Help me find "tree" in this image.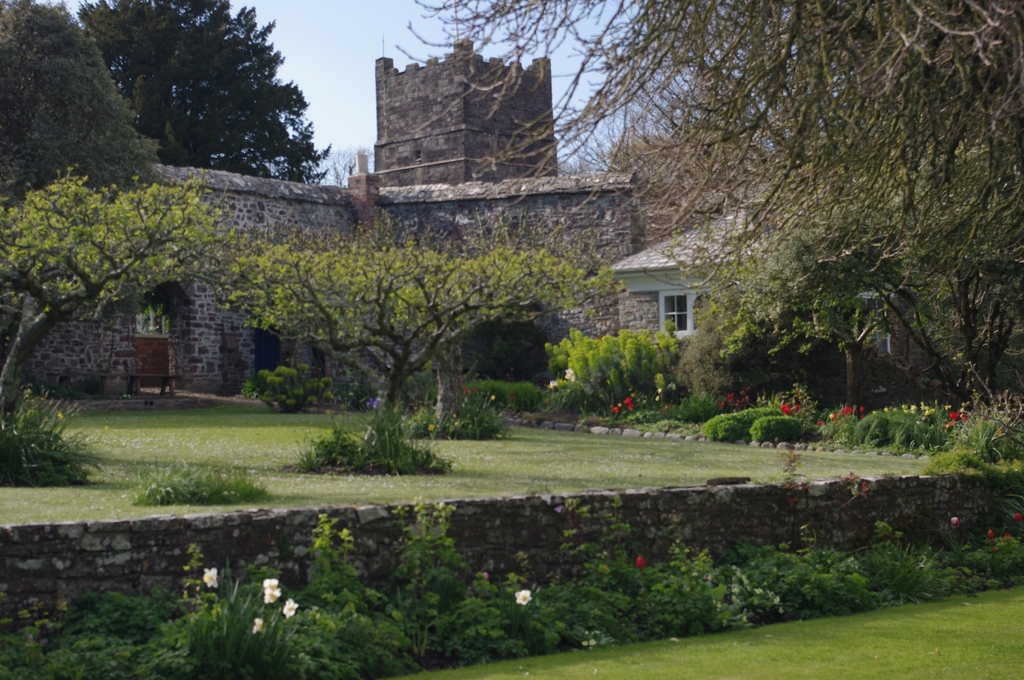
Found it: [0,0,177,223].
